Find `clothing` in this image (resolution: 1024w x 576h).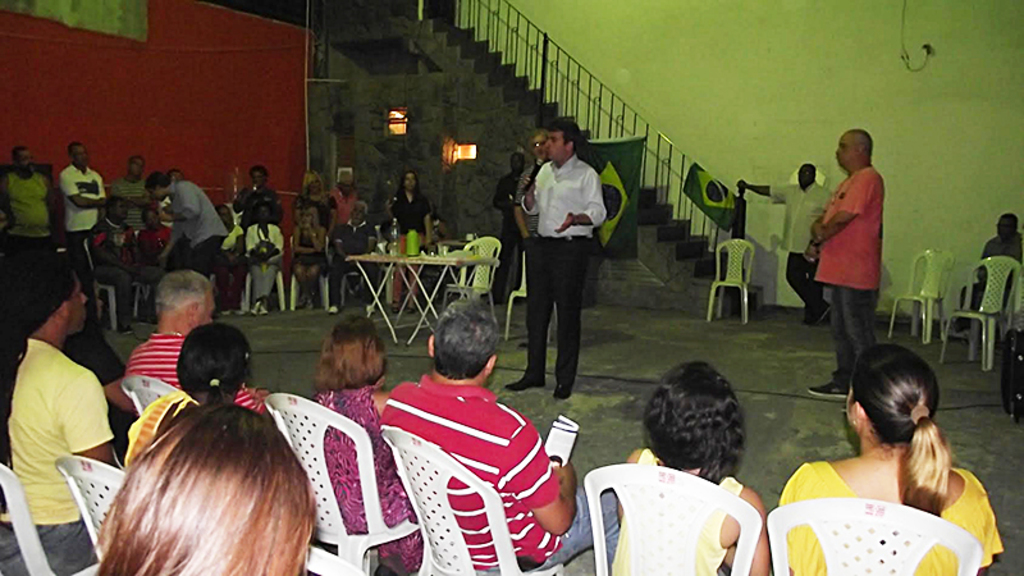
[left=0, top=338, right=125, bottom=539].
